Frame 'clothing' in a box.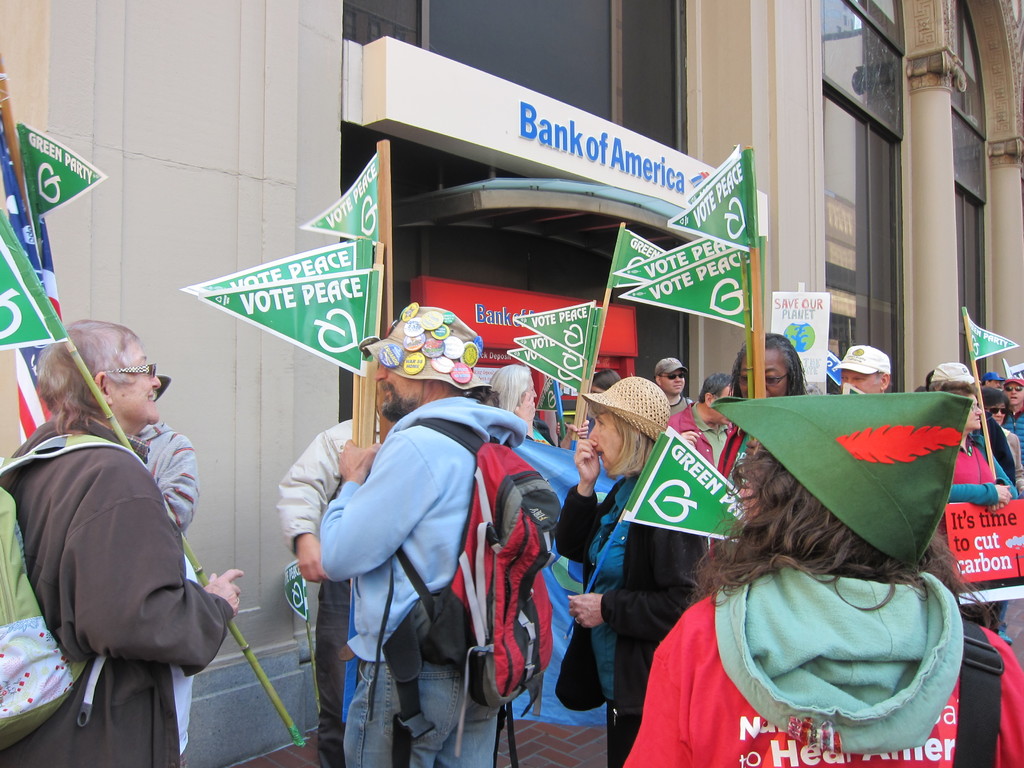
region(659, 392, 700, 425).
